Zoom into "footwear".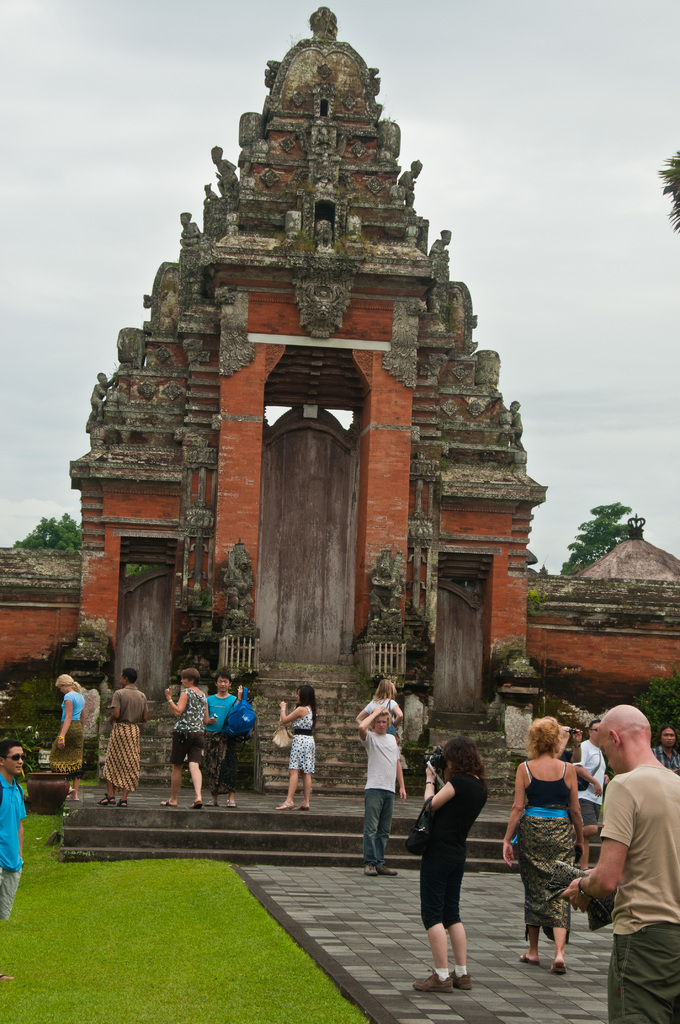
Zoom target: [left=161, top=801, right=179, bottom=808].
